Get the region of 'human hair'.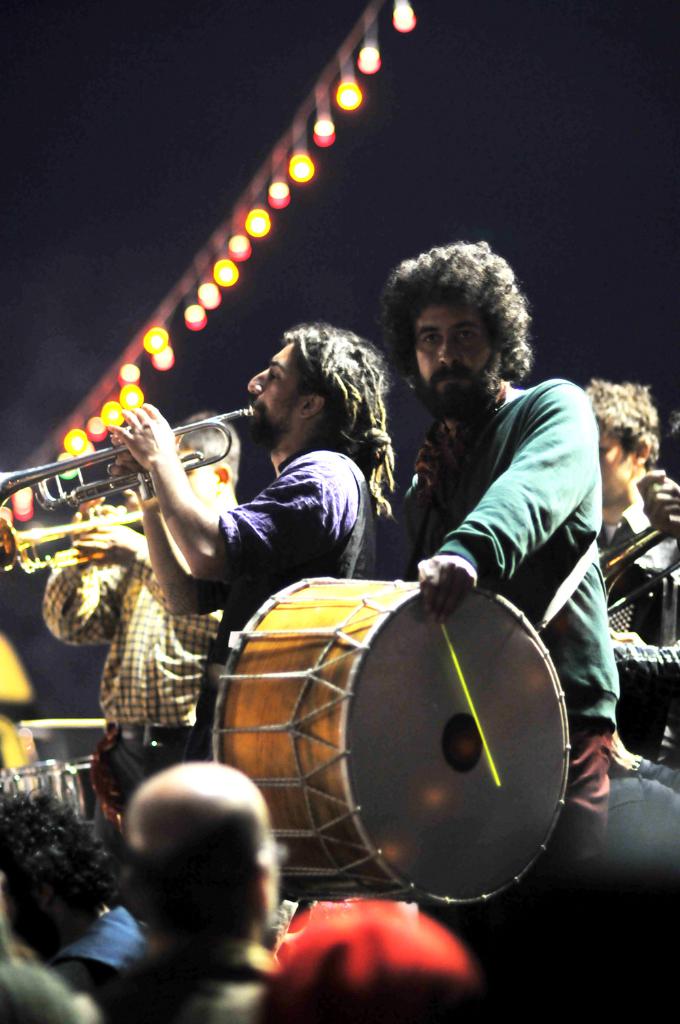
box=[0, 953, 78, 1023].
